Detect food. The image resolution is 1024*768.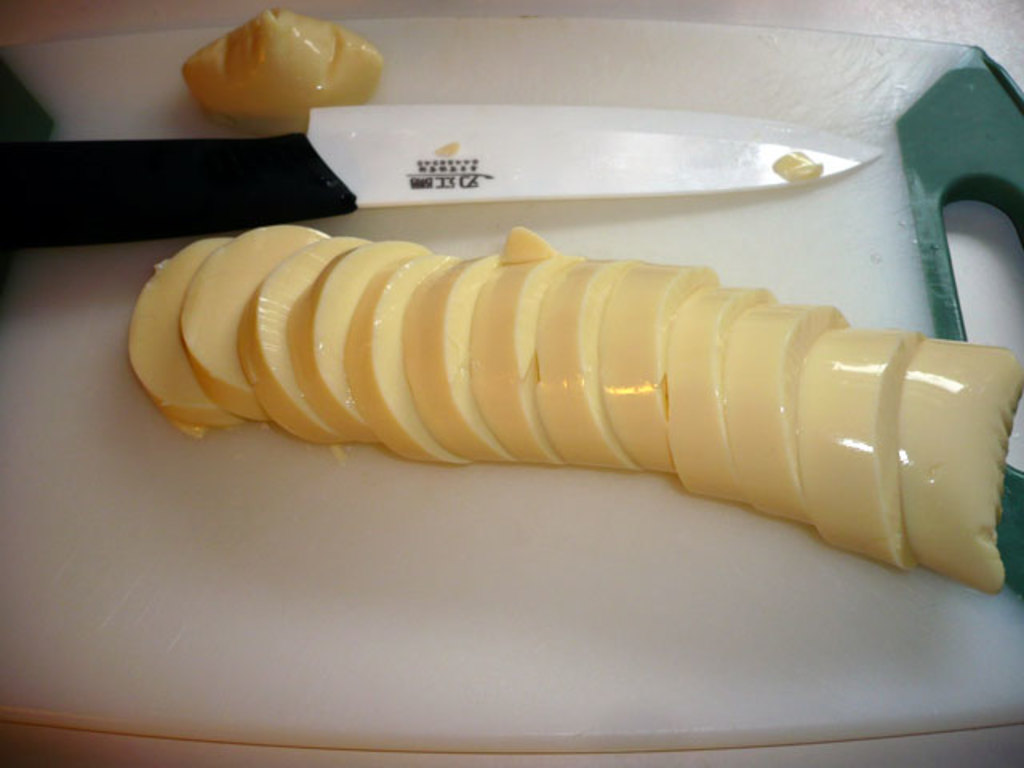
771:149:822:182.
